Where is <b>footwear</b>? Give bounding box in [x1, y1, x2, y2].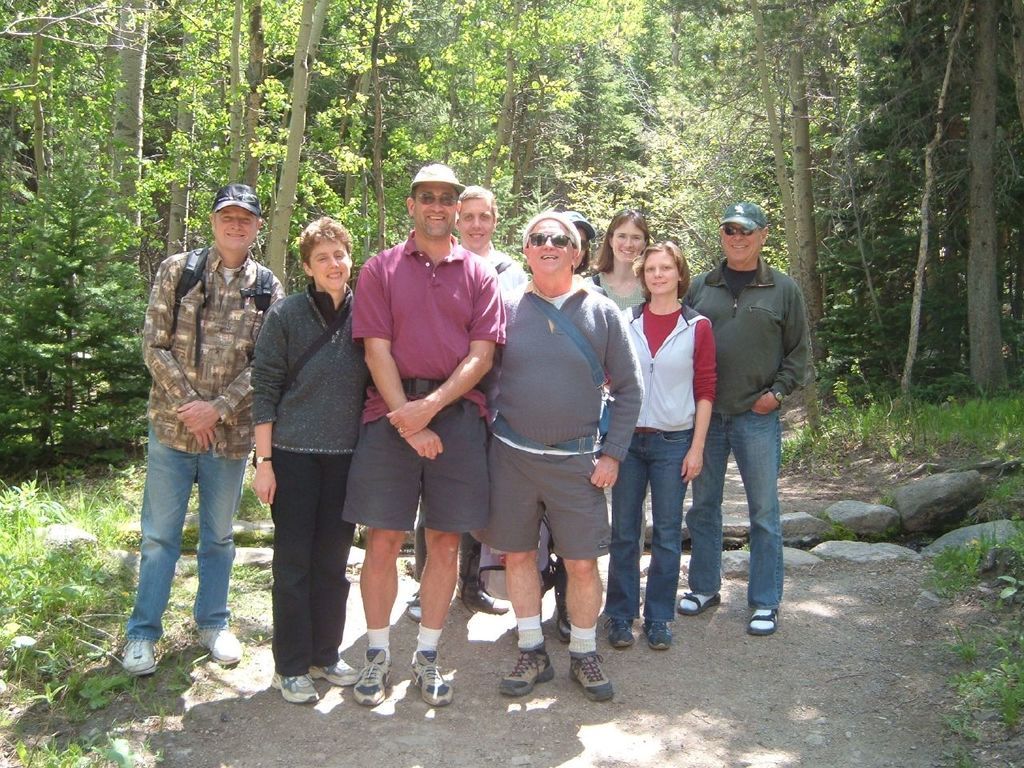
[408, 650, 455, 708].
